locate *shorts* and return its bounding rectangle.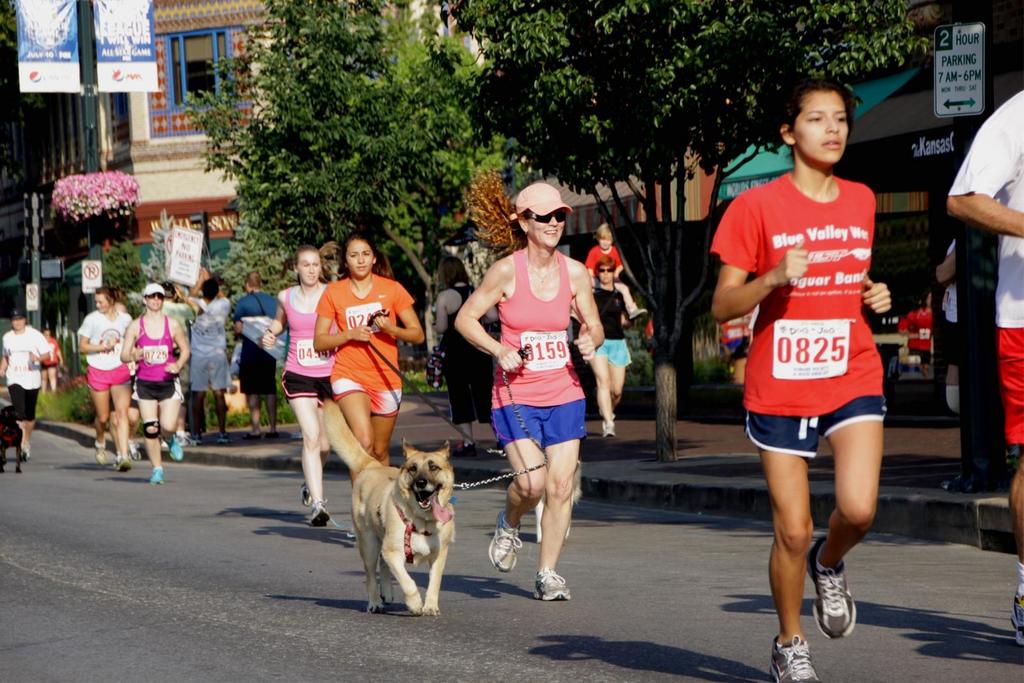
x1=433, y1=351, x2=496, y2=423.
